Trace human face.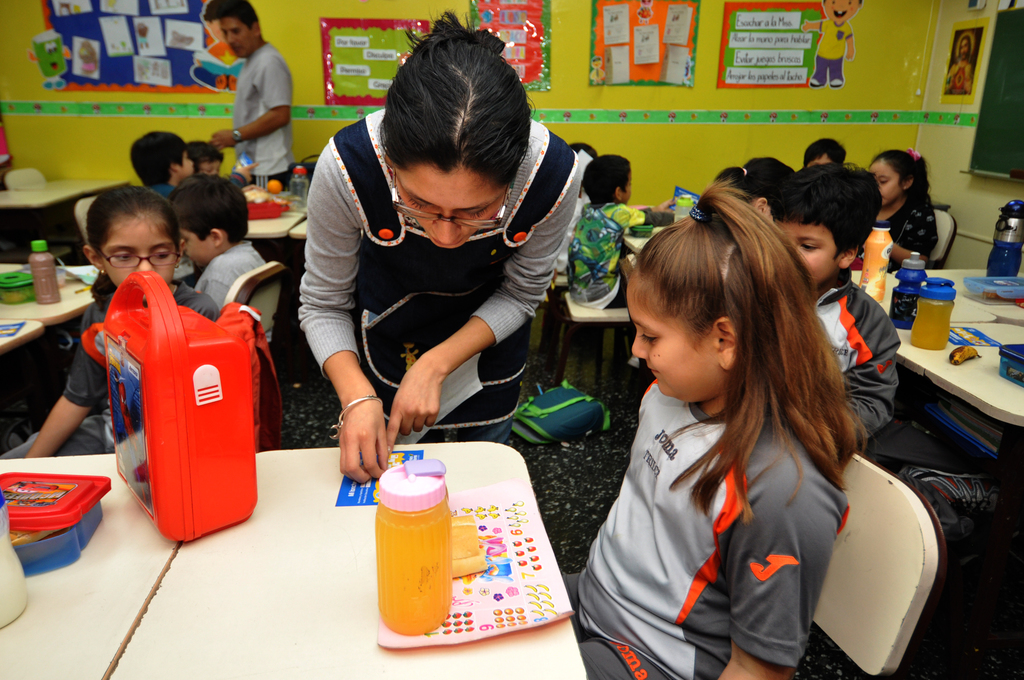
Traced to crop(223, 24, 256, 58).
